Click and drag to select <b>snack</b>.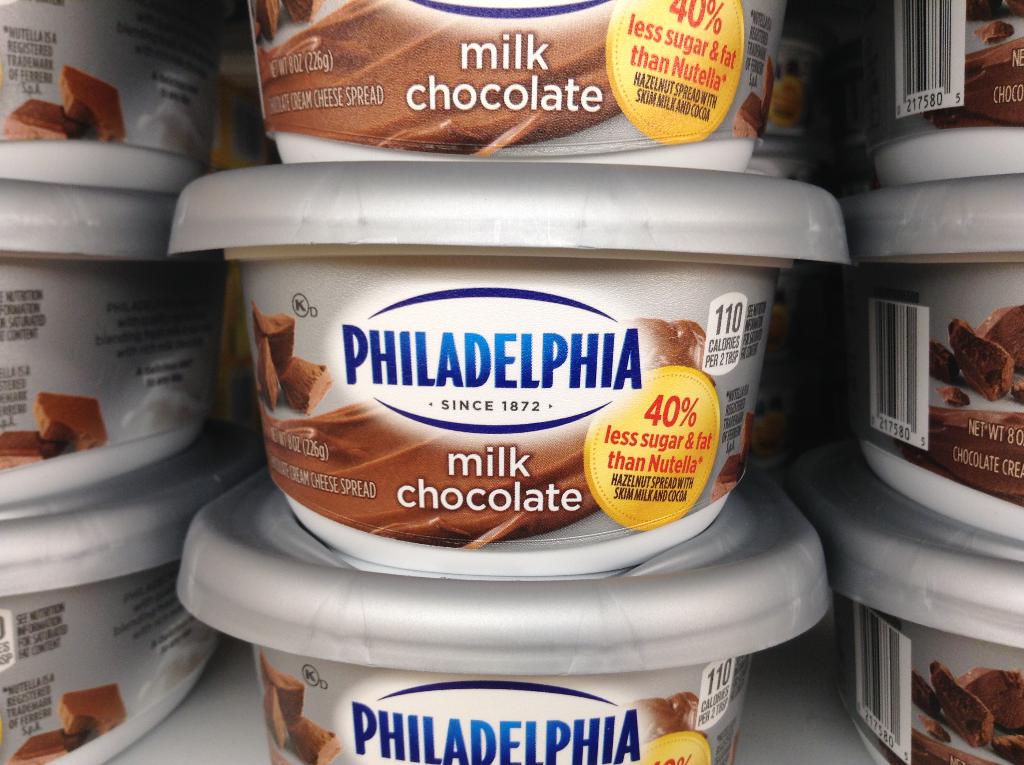
Selection: box(3, 97, 68, 141).
